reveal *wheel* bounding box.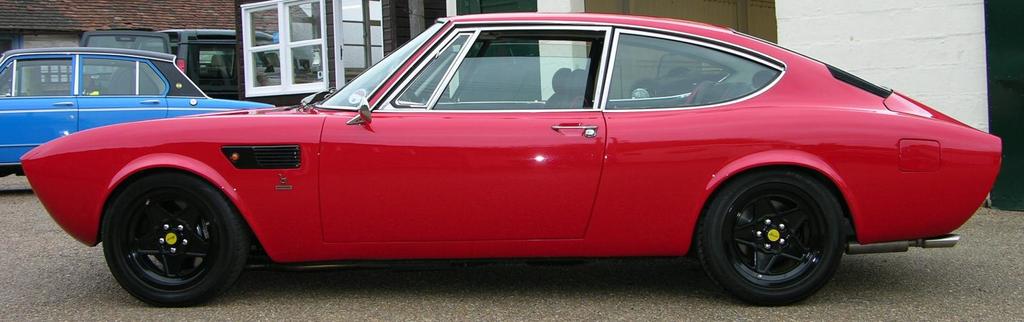
Revealed: (left=698, top=166, right=842, bottom=306).
